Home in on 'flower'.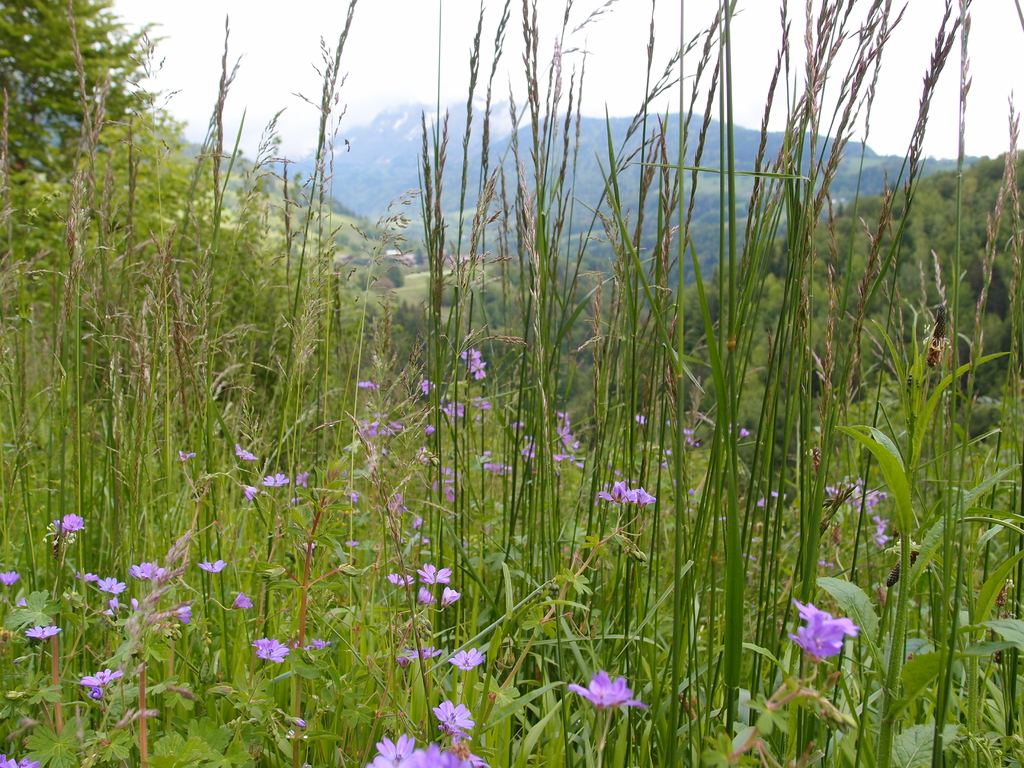
Homed in at box(81, 668, 127, 687).
